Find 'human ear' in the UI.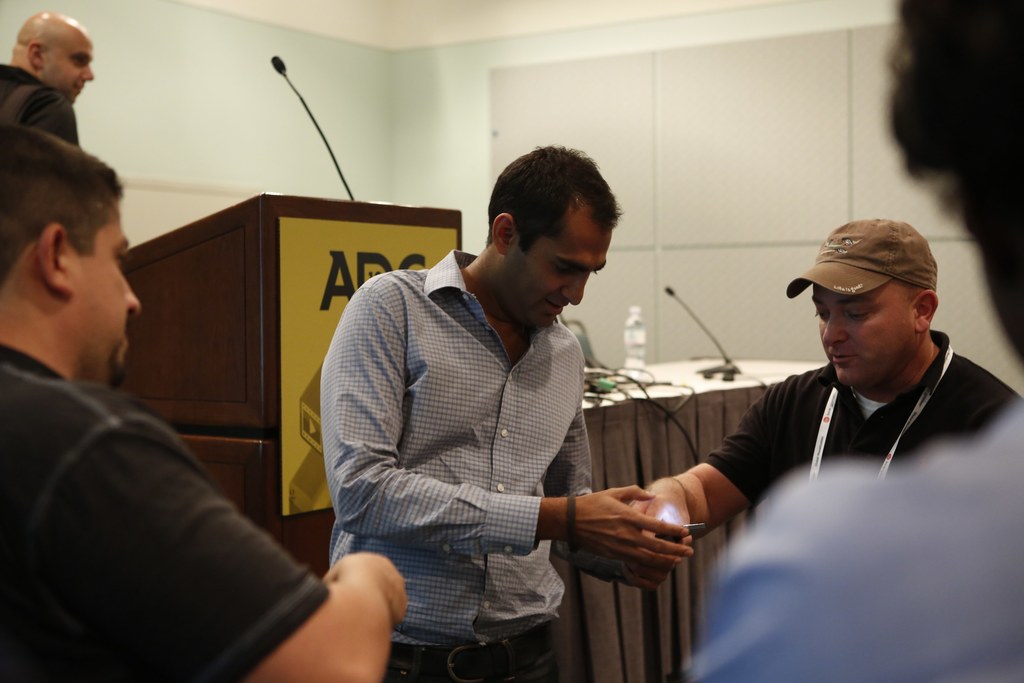
UI element at (28, 40, 42, 68).
